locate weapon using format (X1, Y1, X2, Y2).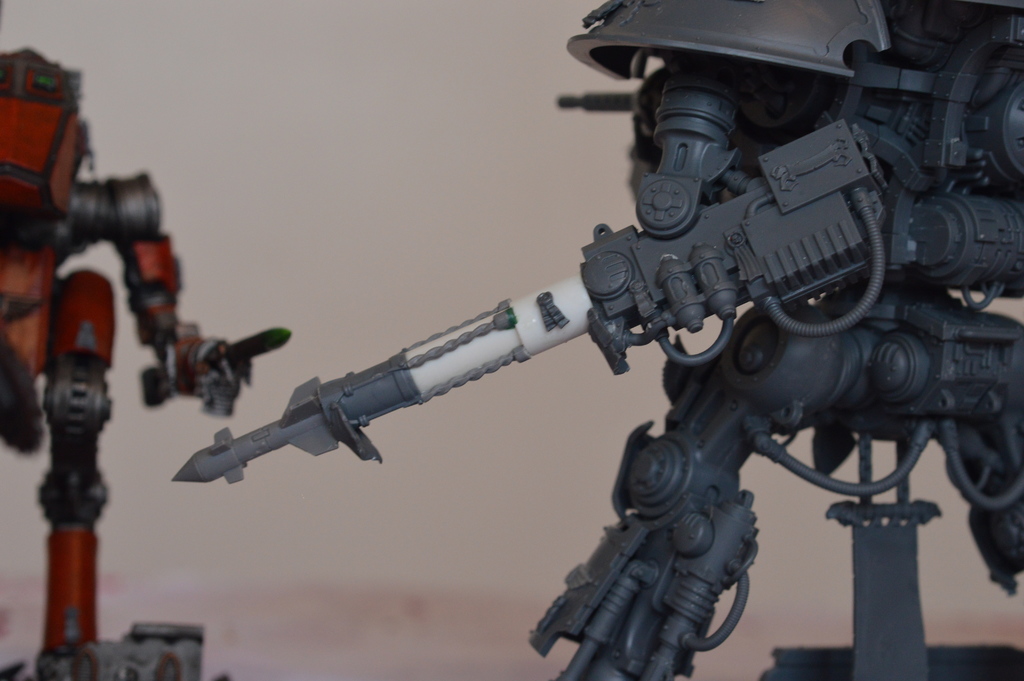
(164, 49, 971, 617).
